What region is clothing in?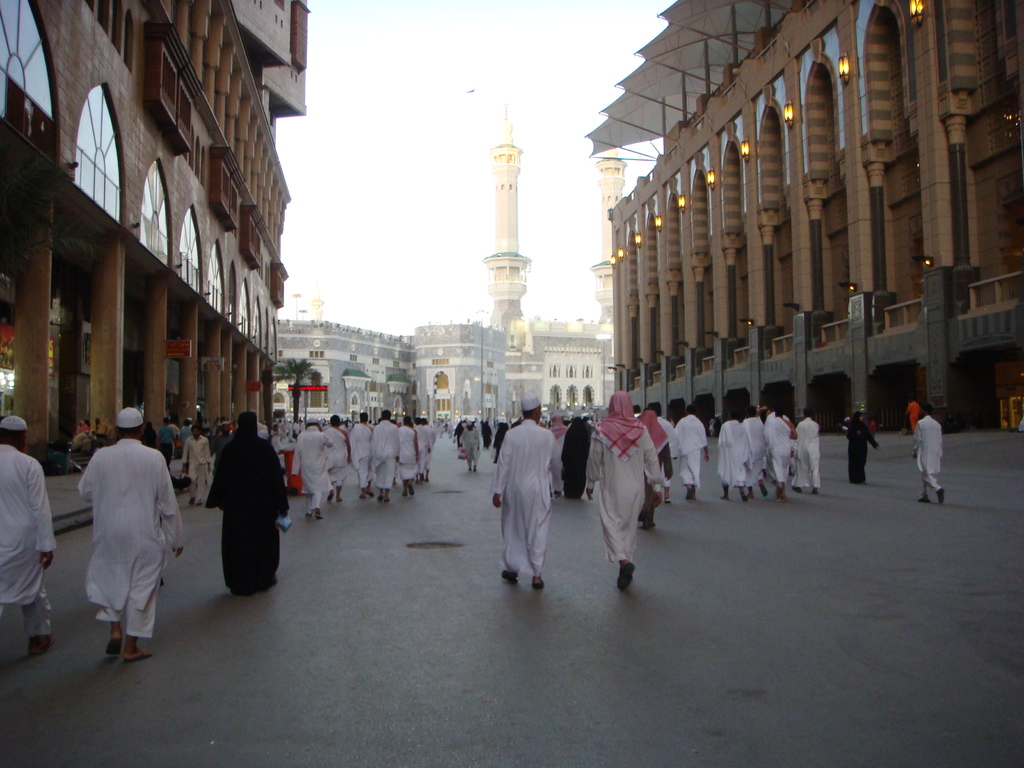
{"x1": 739, "y1": 414, "x2": 766, "y2": 485}.
